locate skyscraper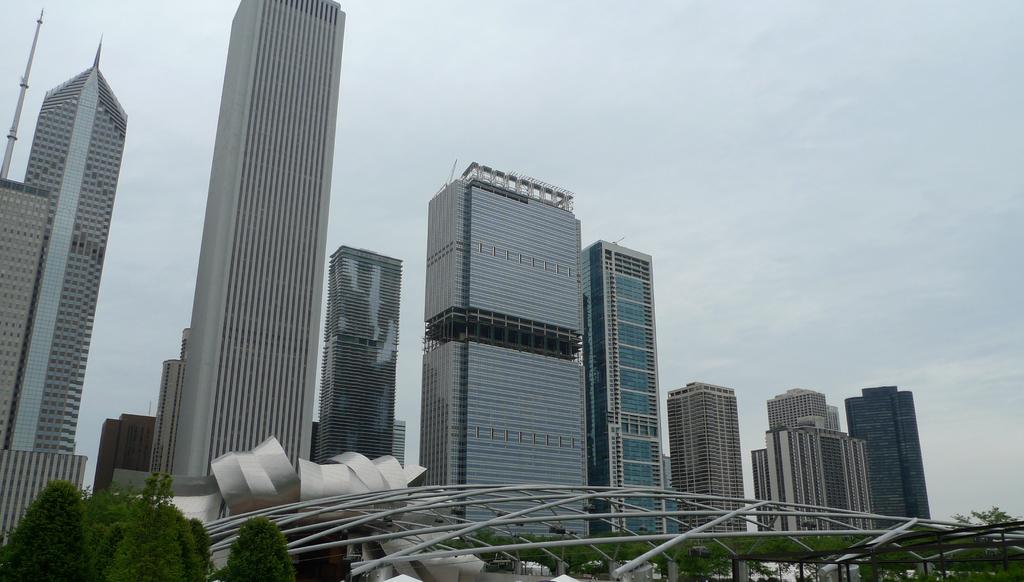
detection(4, 5, 141, 537)
